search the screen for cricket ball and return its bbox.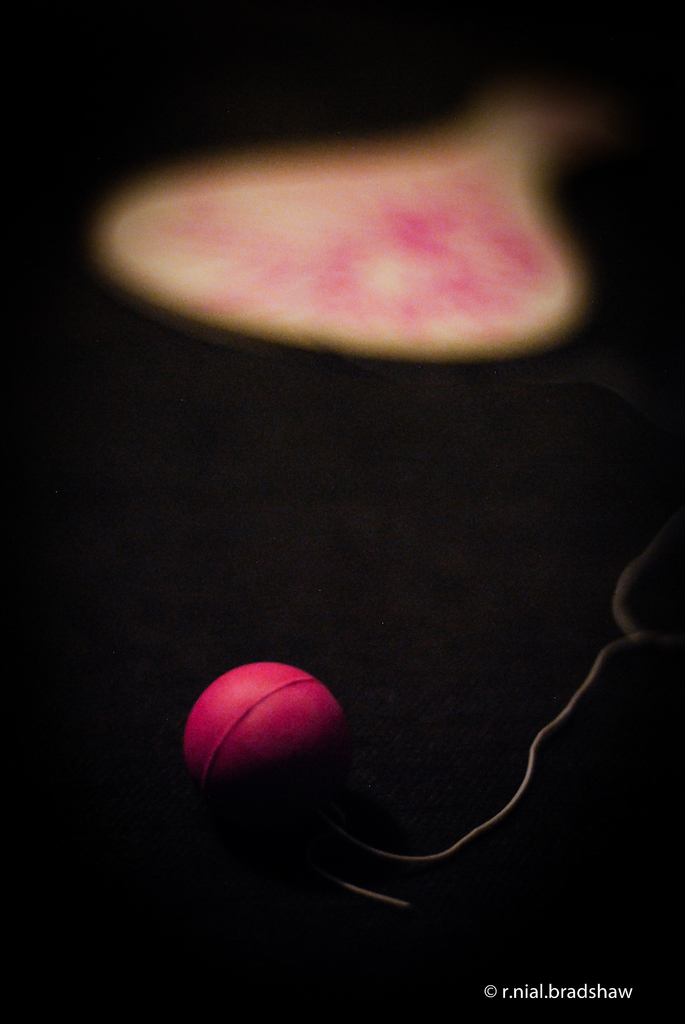
Found: <bbox>183, 681, 386, 818</bbox>.
